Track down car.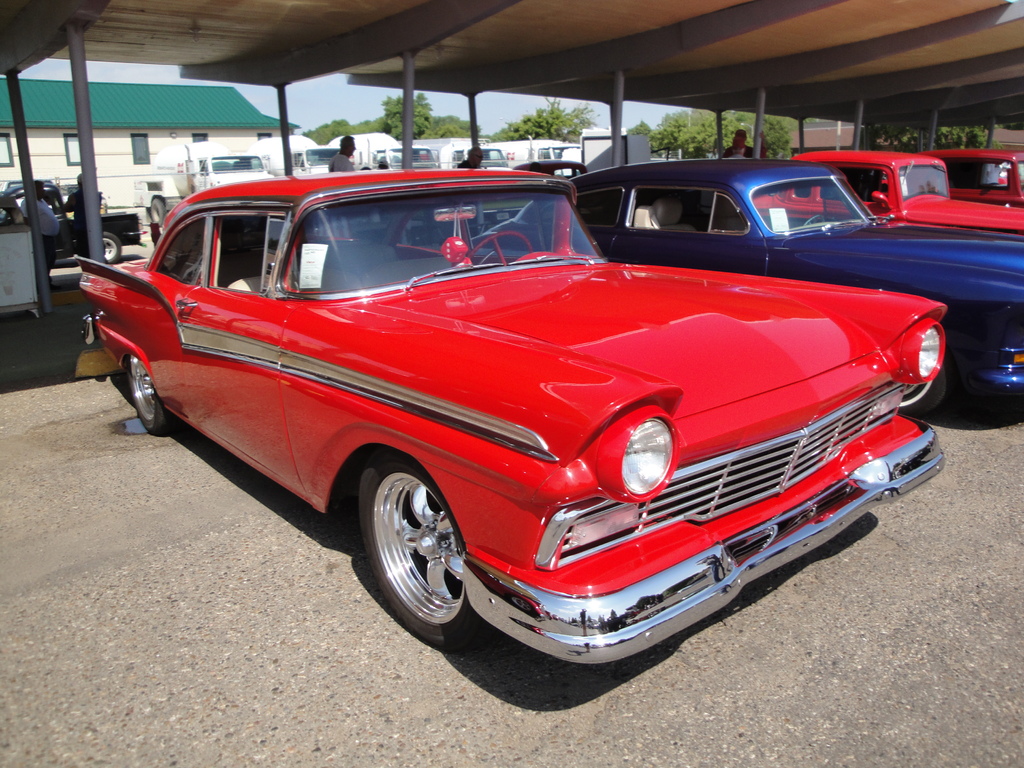
Tracked to crop(513, 160, 587, 179).
